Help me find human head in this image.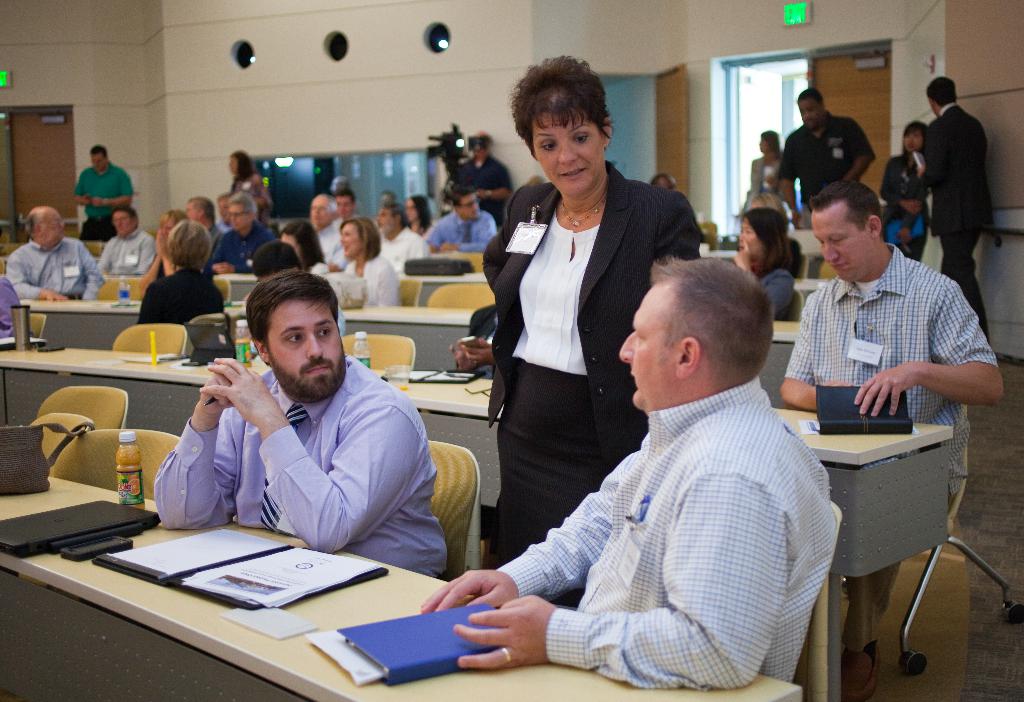
Found it: <box>239,271,346,401</box>.
